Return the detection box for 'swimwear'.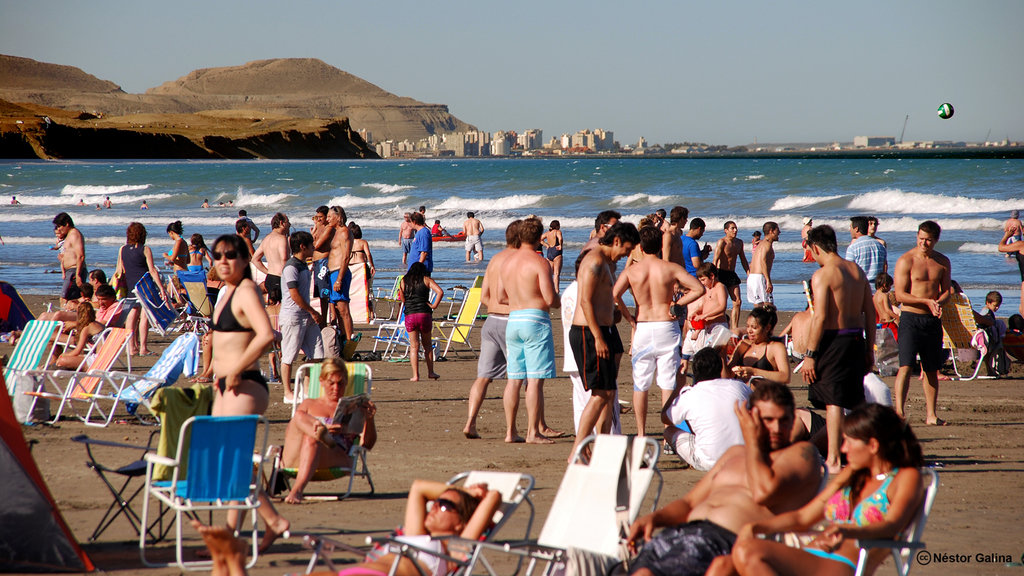
select_region(345, 244, 374, 258).
